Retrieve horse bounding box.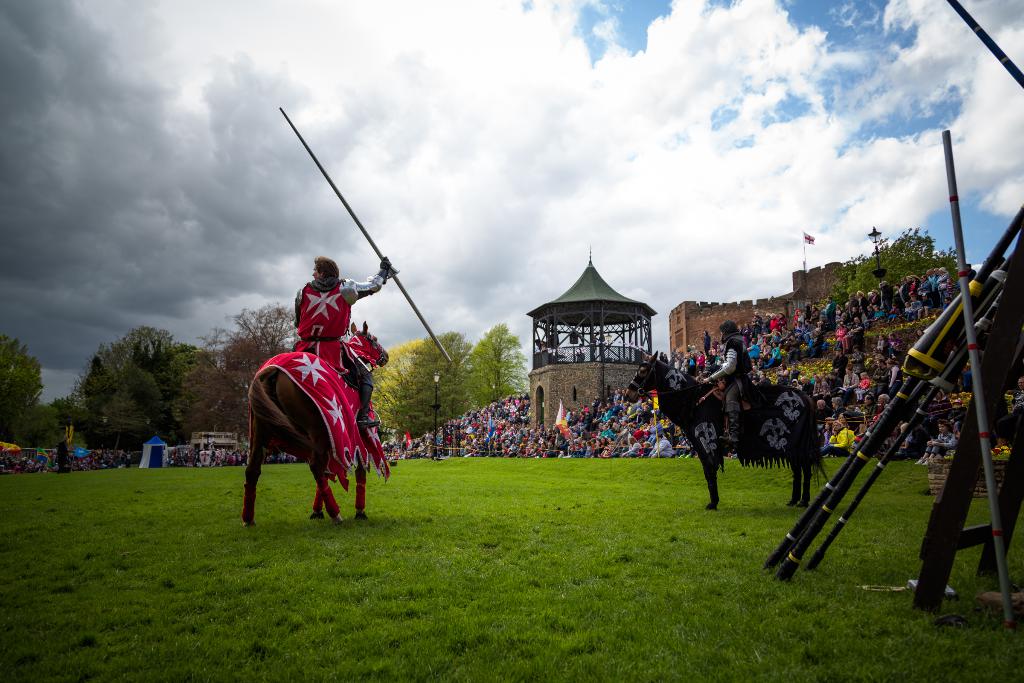
Bounding box: (left=623, top=350, right=826, bottom=508).
